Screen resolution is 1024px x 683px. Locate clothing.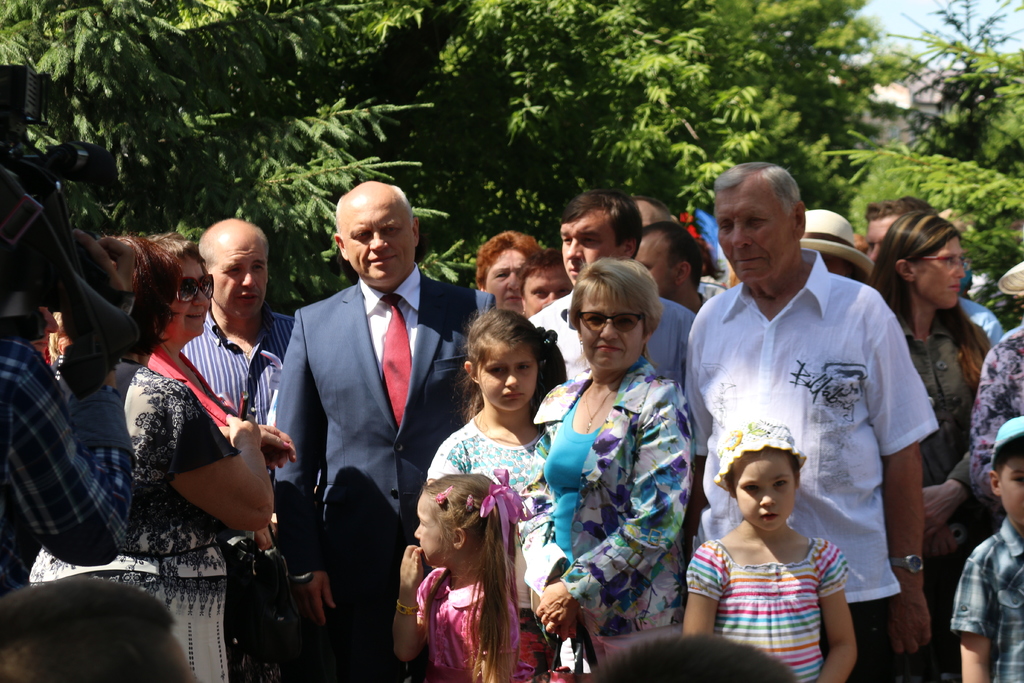
<box>265,258,500,682</box>.
